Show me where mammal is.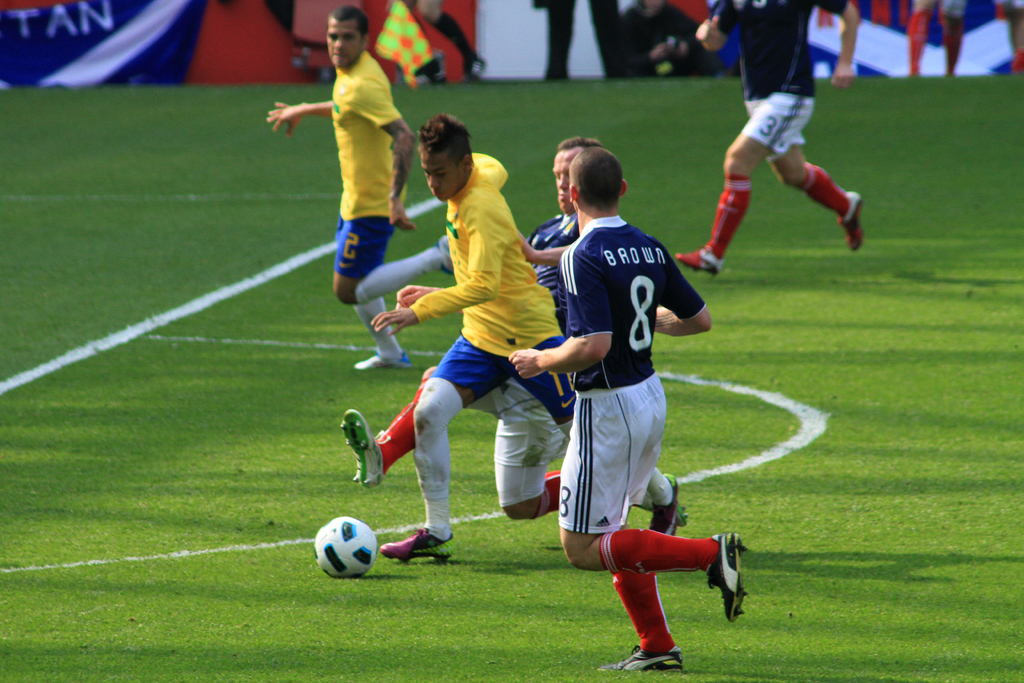
mammal is at x1=337, y1=132, x2=689, y2=539.
